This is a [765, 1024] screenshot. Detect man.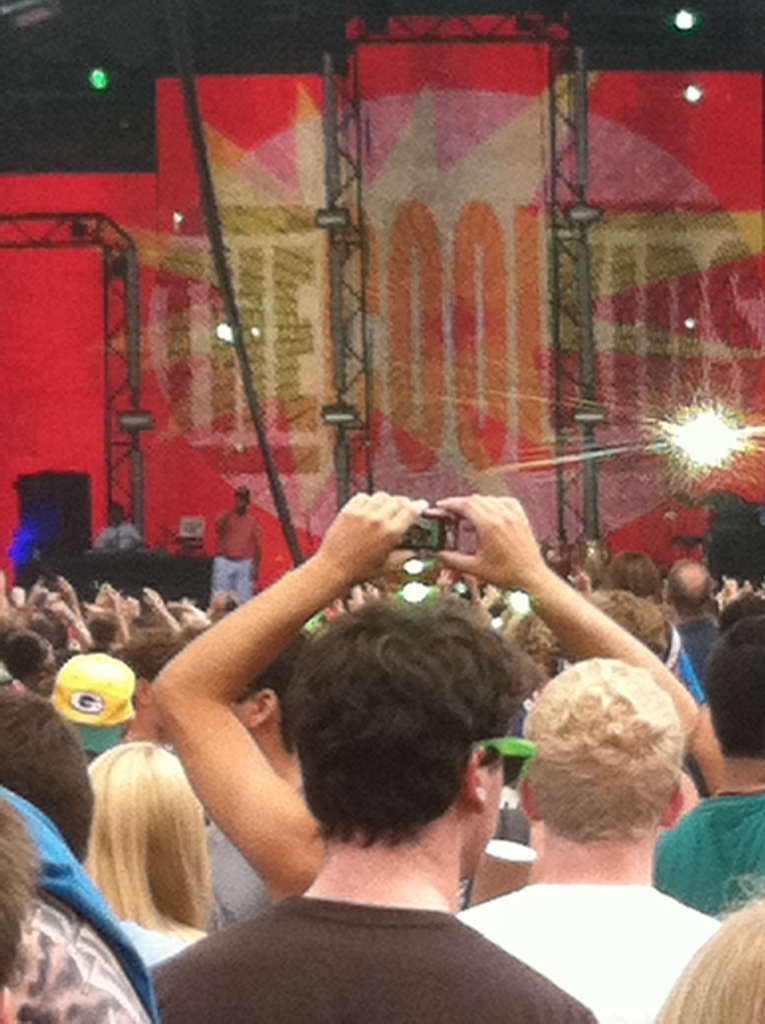
BBox(647, 618, 764, 922).
